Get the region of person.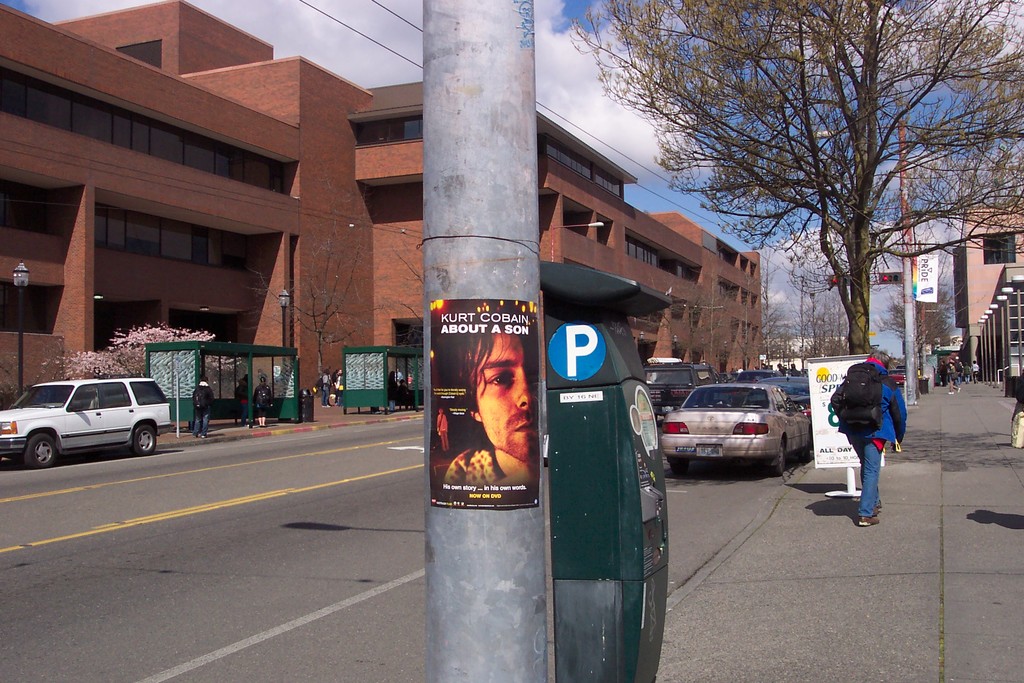
l=401, t=382, r=419, b=413.
